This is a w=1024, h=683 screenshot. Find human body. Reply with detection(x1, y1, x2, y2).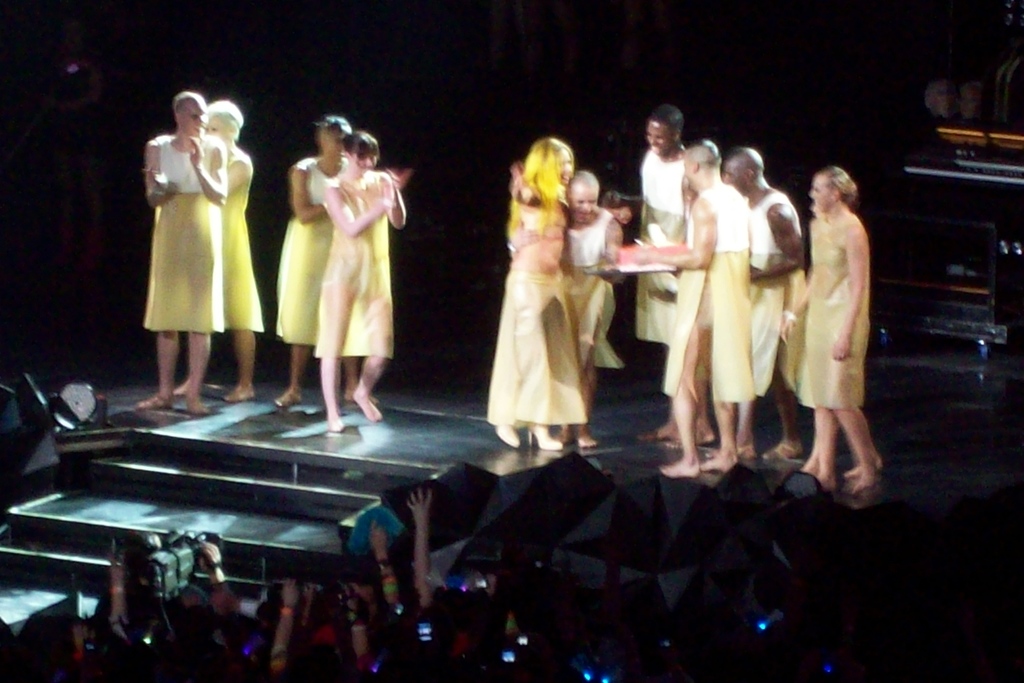
detection(272, 151, 381, 413).
